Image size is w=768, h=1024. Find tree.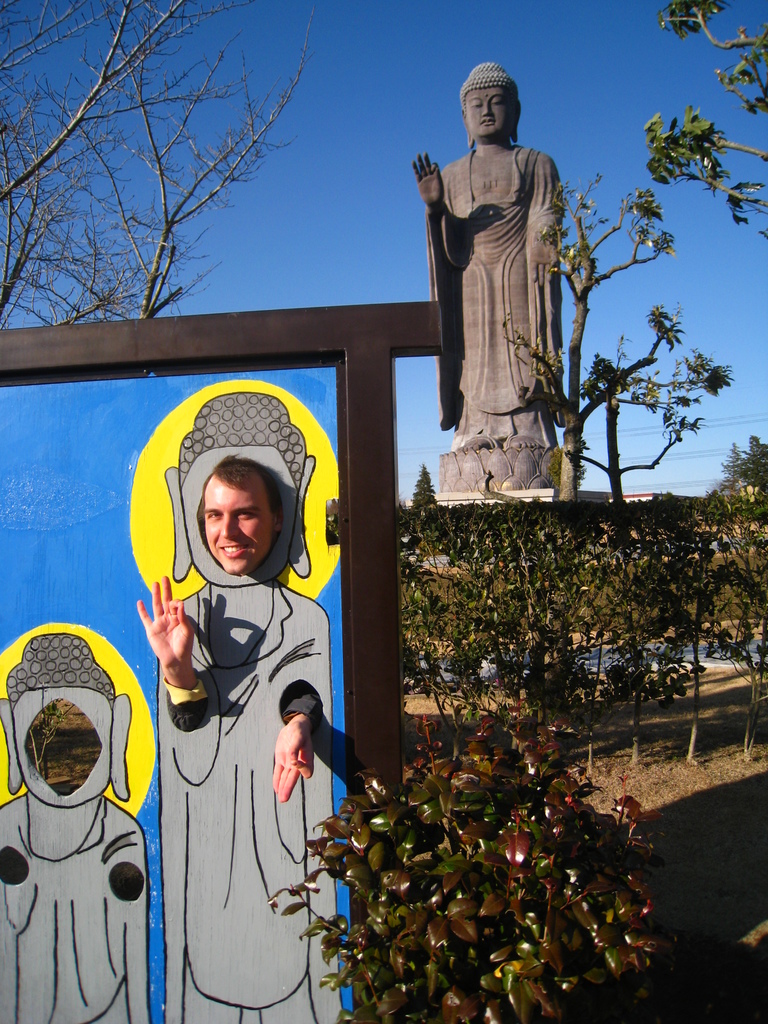
box=[639, 0, 767, 253].
